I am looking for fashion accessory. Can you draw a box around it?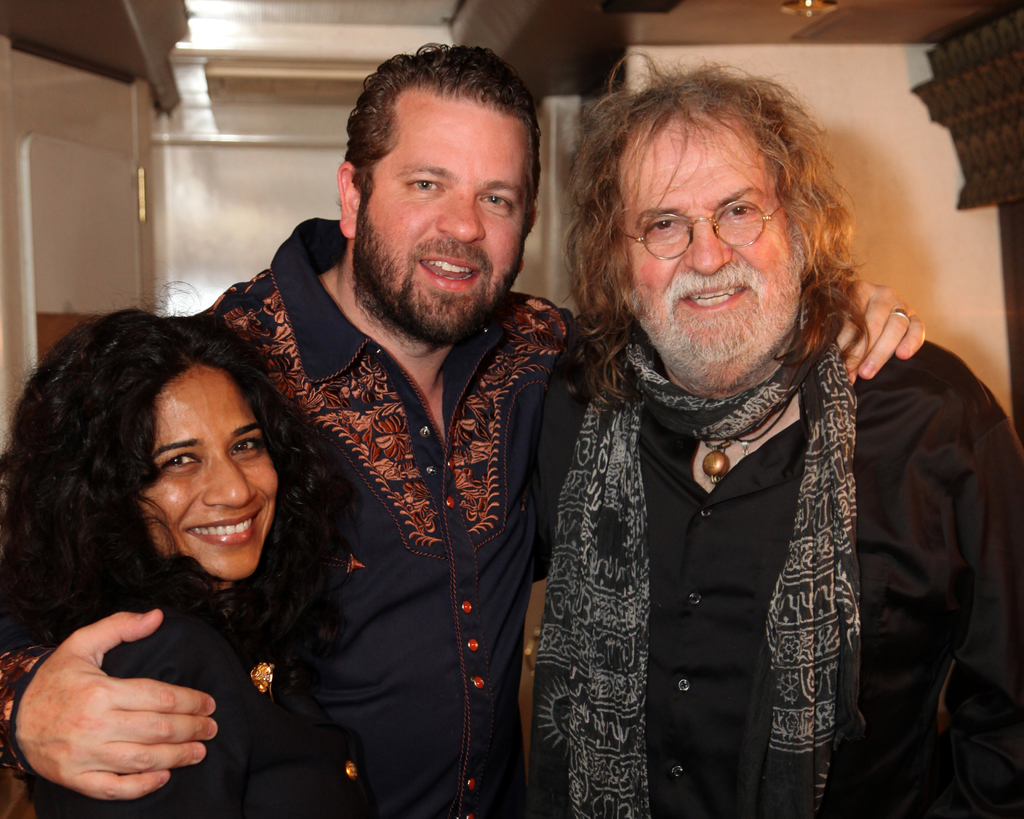
Sure, the bounding box is <box>892,309,913,321</box>.
